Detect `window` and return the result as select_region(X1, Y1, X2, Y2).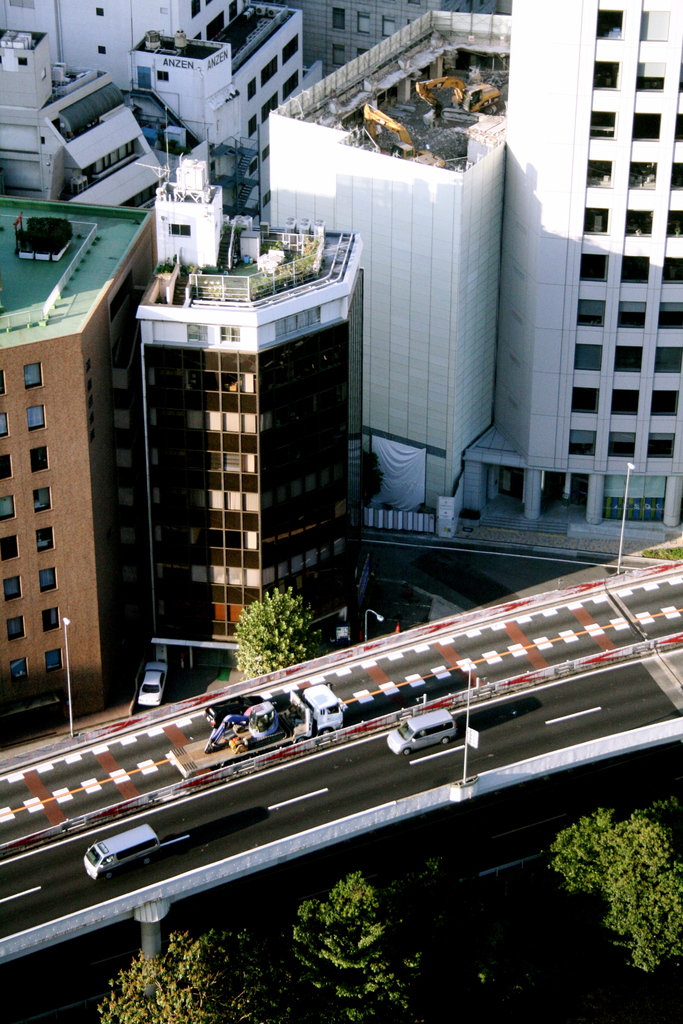
select_region(8, 655, 27, 682).
